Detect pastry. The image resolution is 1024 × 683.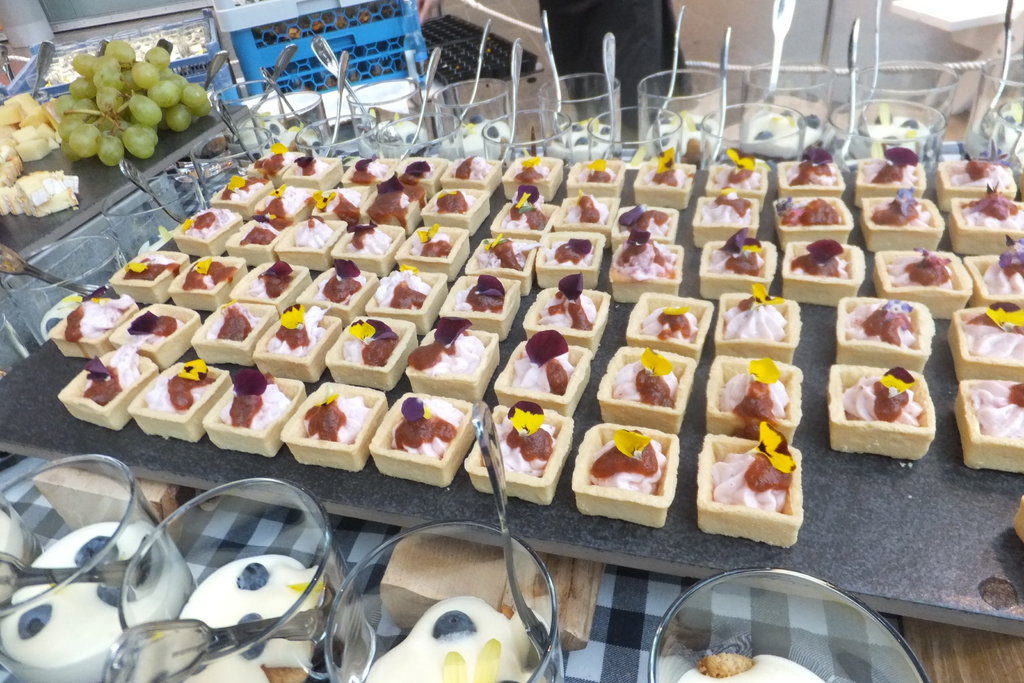
[x1=417, y1=185, x2=494, y2=225].
